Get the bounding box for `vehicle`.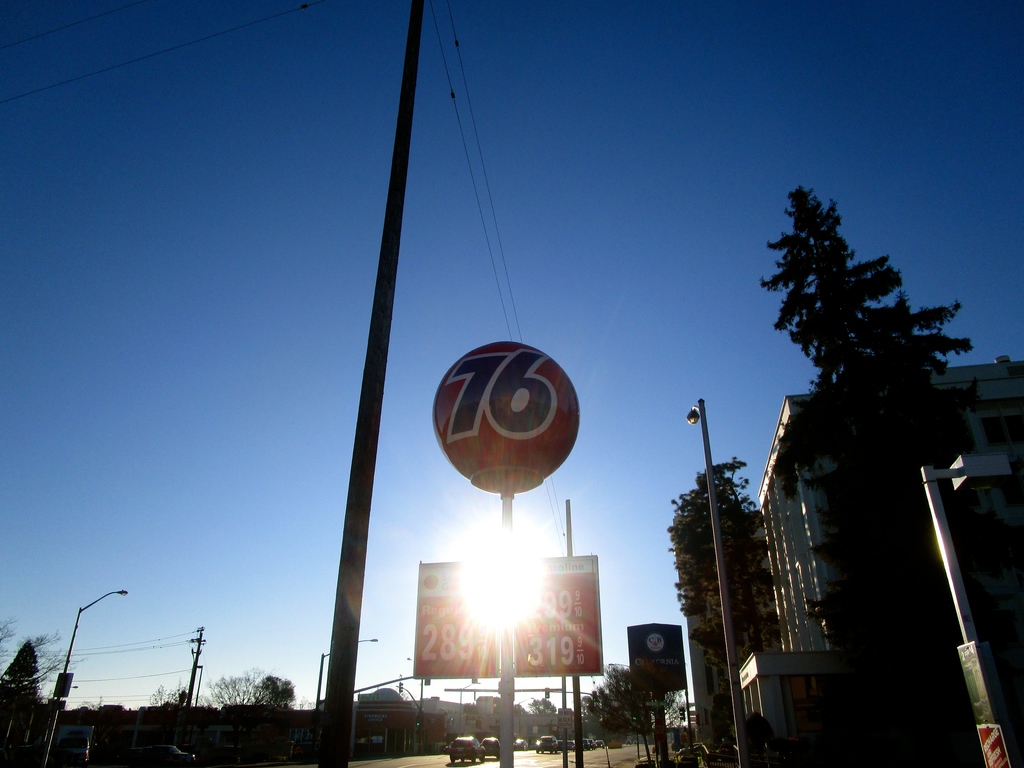
(534,732,558,753).
